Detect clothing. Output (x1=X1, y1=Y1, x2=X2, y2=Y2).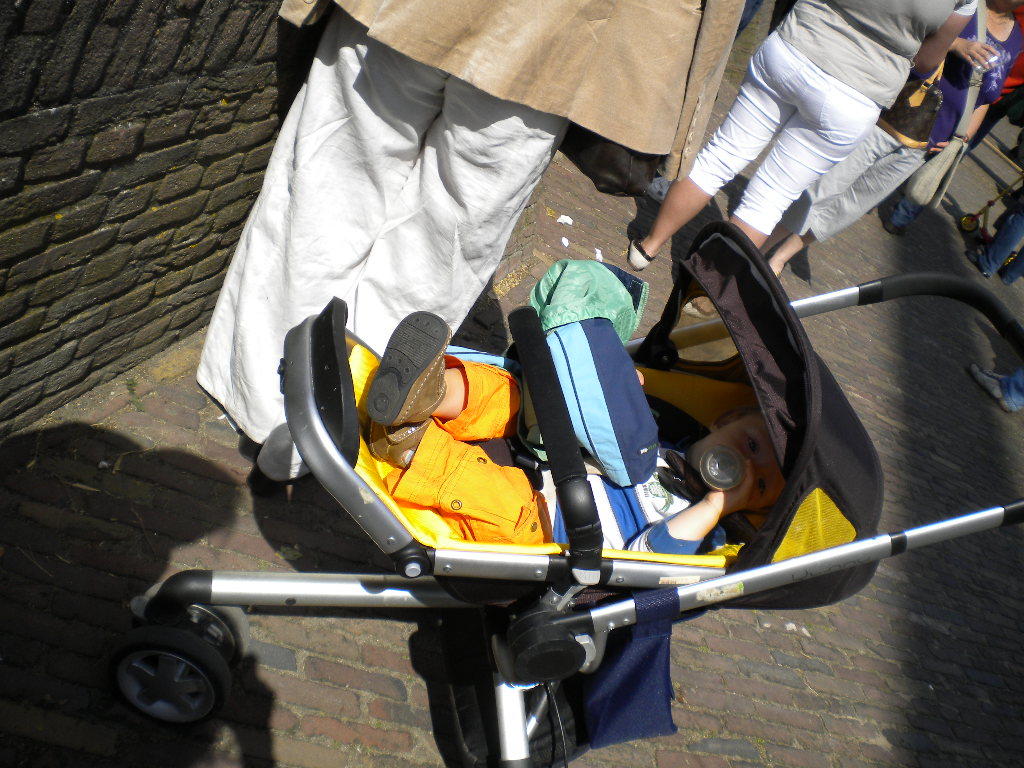
(x1=191, y1=0, x2=746, y2=486).
